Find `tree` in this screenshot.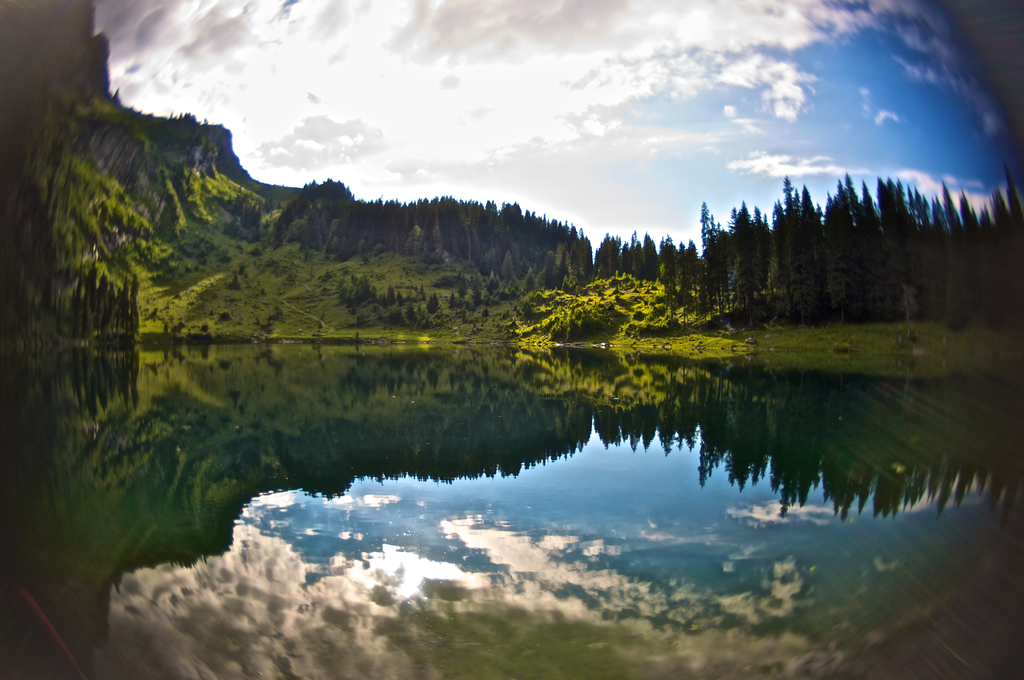
The bounding box for `tree` is <region>504, 200, 534, 279</region>.
